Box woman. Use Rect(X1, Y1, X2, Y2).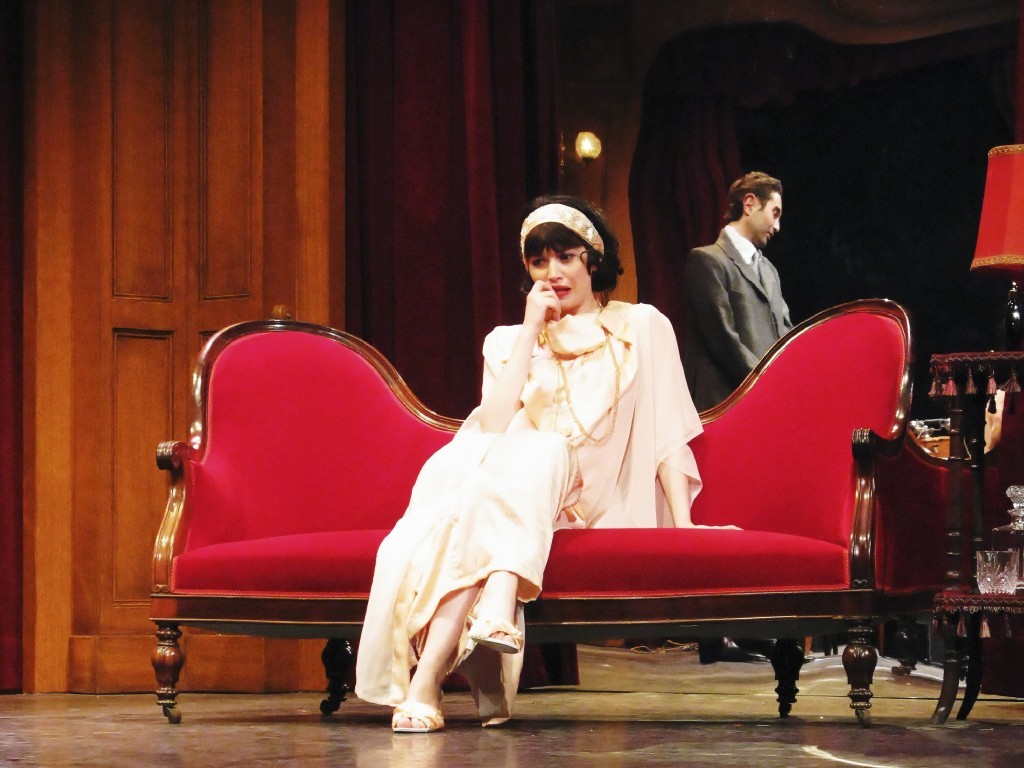
Rect(391, 208, 707, 670).
